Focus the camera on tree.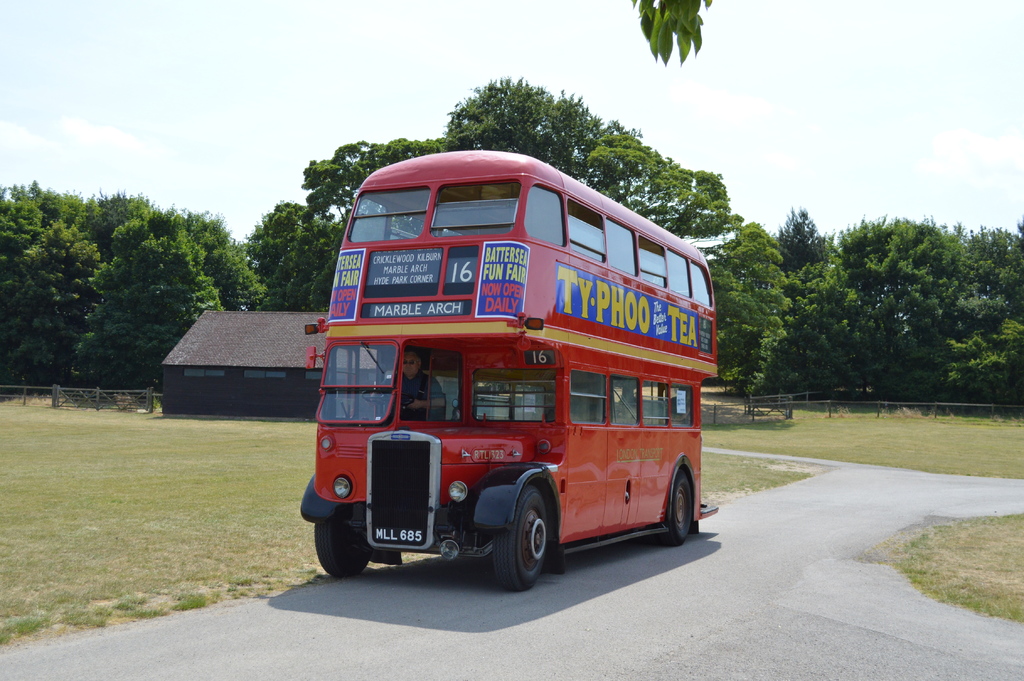
Focus region: box(922, 302, 1023, 400).
